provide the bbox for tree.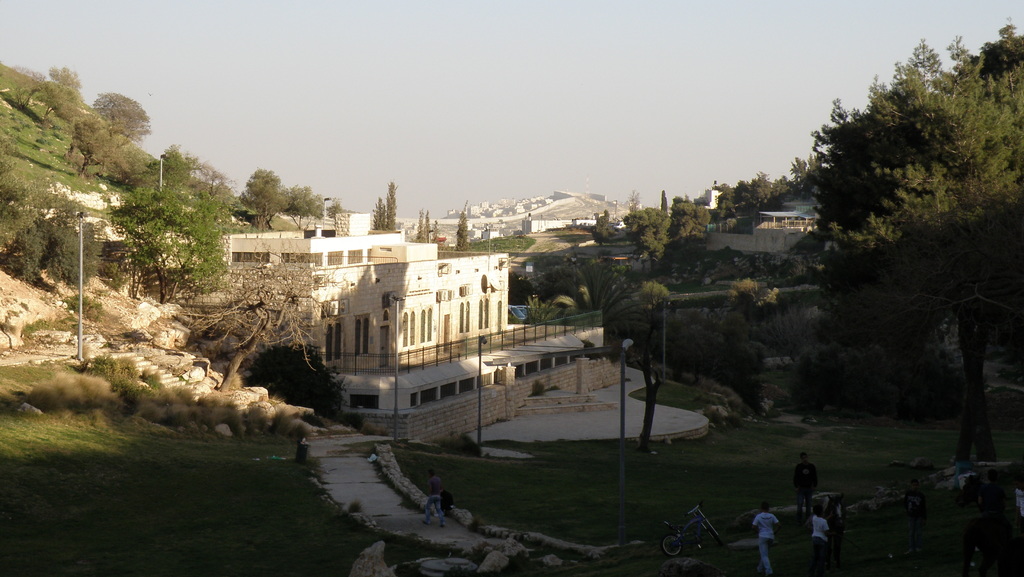
BBox(791, 19, 1023, 473).
